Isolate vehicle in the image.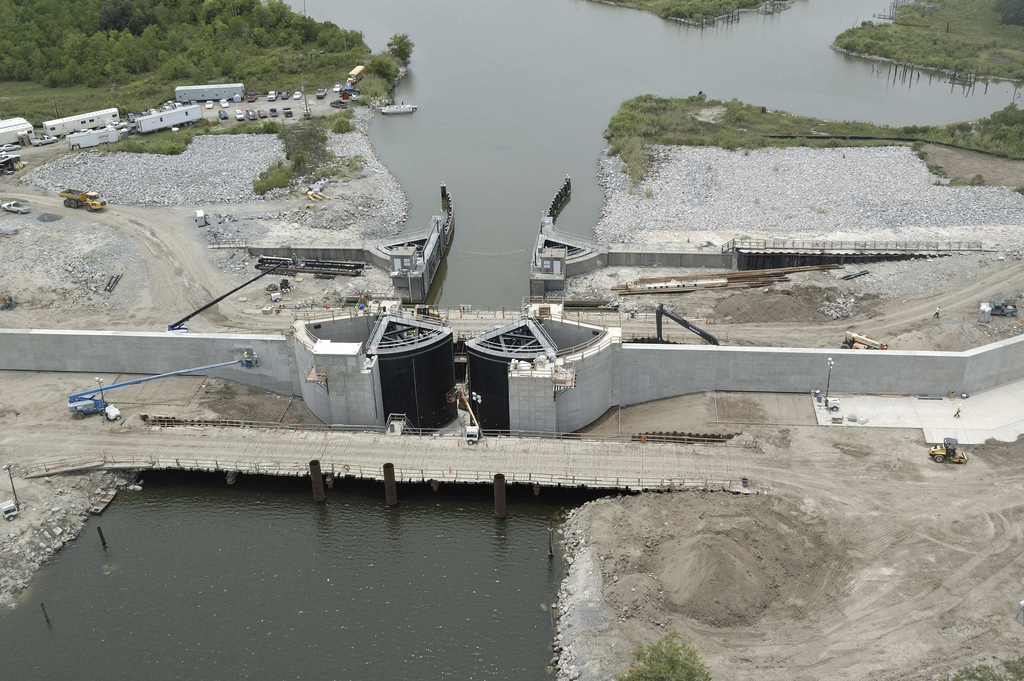
Isolated region: region(259, 107, 265, 121).
